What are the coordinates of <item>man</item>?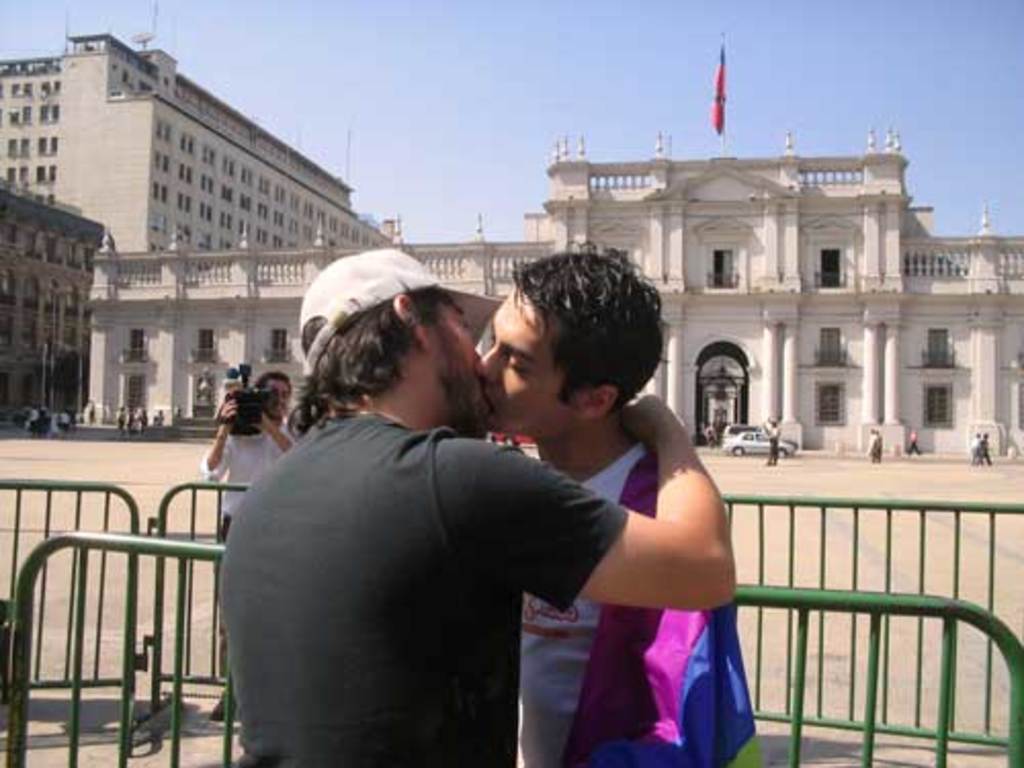
box=[207, 371, 299, 713].
